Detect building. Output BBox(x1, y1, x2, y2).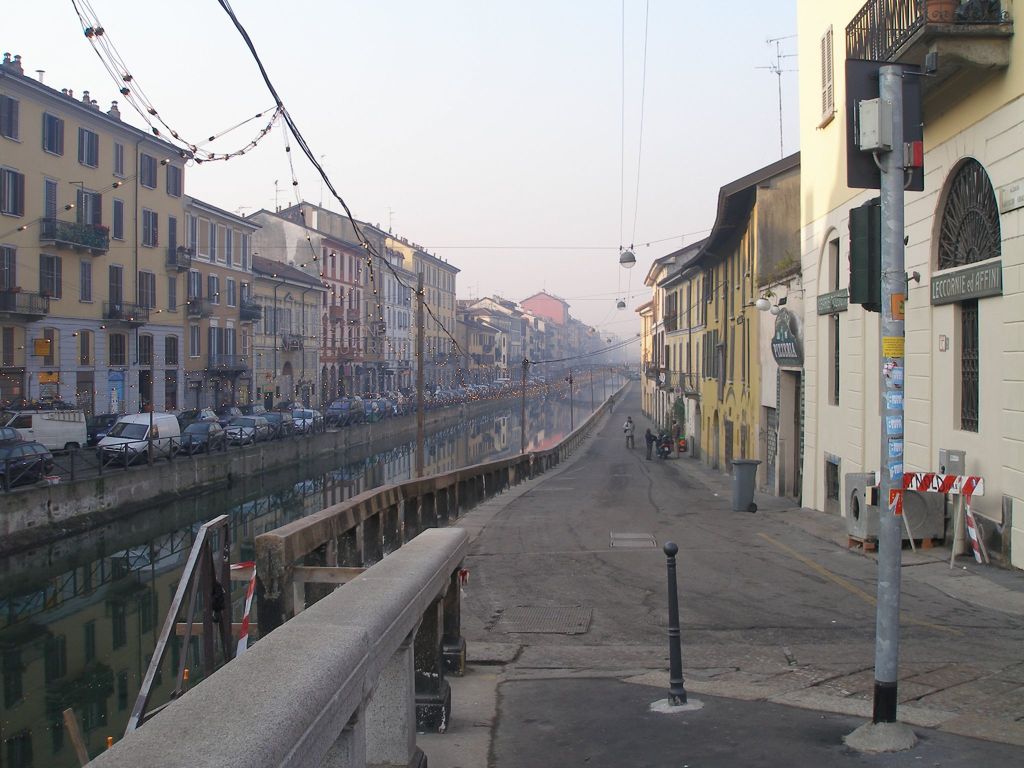
BBox(636, 299, 653, 419).
